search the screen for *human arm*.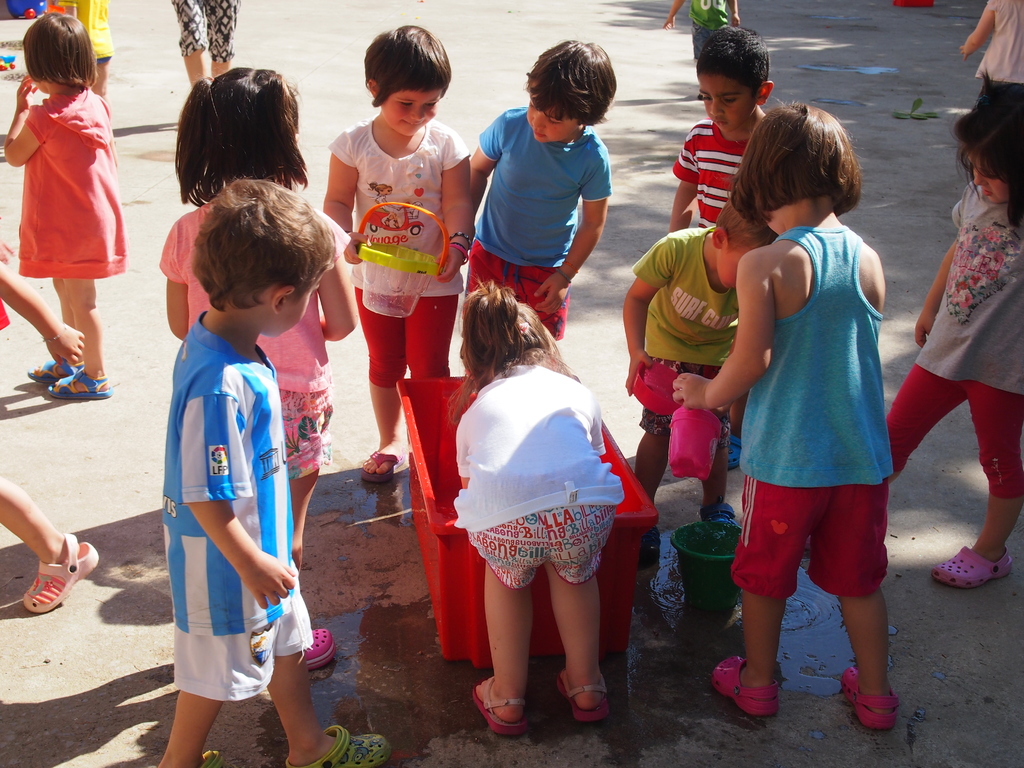
Found at BBox(620, 238, 678, 394).
